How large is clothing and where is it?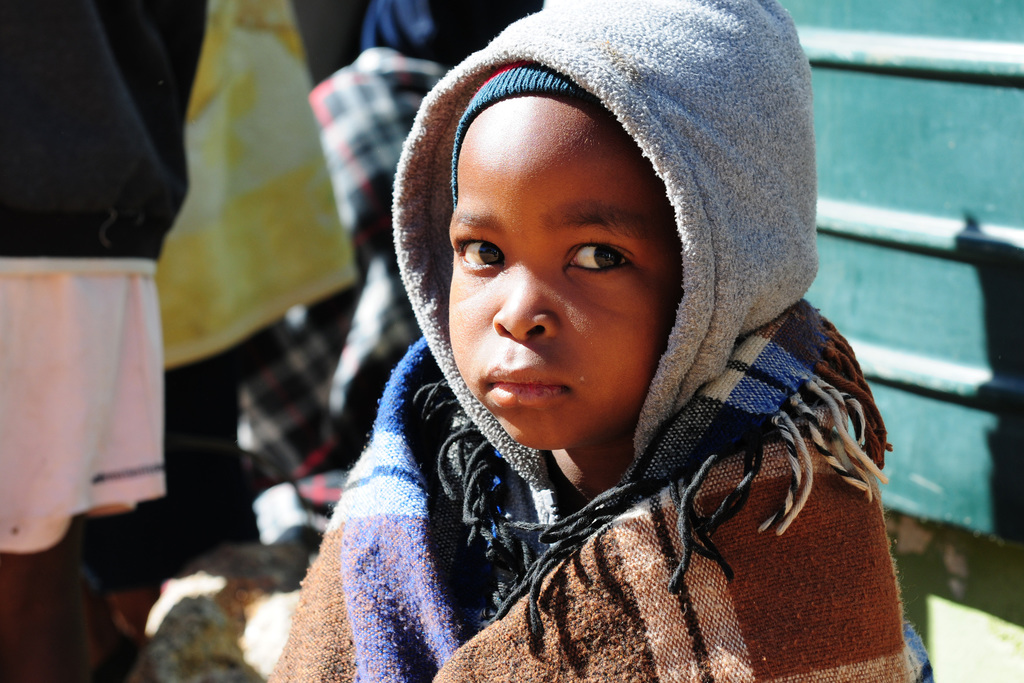
Bounding box: {"x1": 259, "y1": 0, "x2": 941, "y2": 682}.
